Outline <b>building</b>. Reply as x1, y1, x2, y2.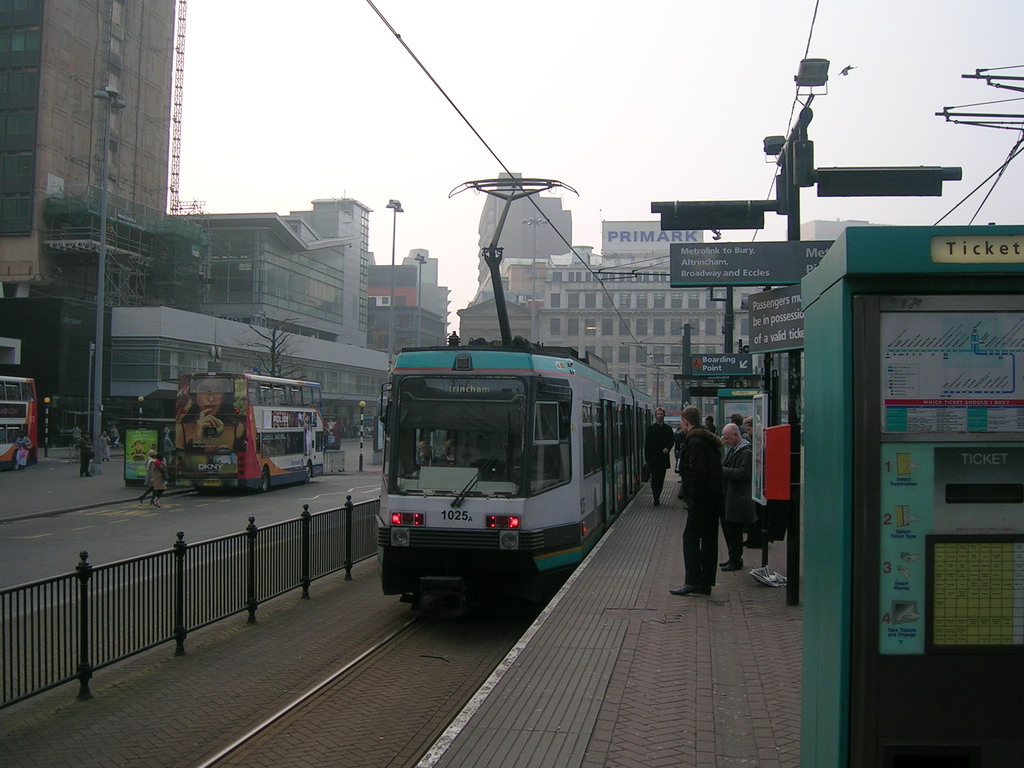
363, 246, 452, 362.
